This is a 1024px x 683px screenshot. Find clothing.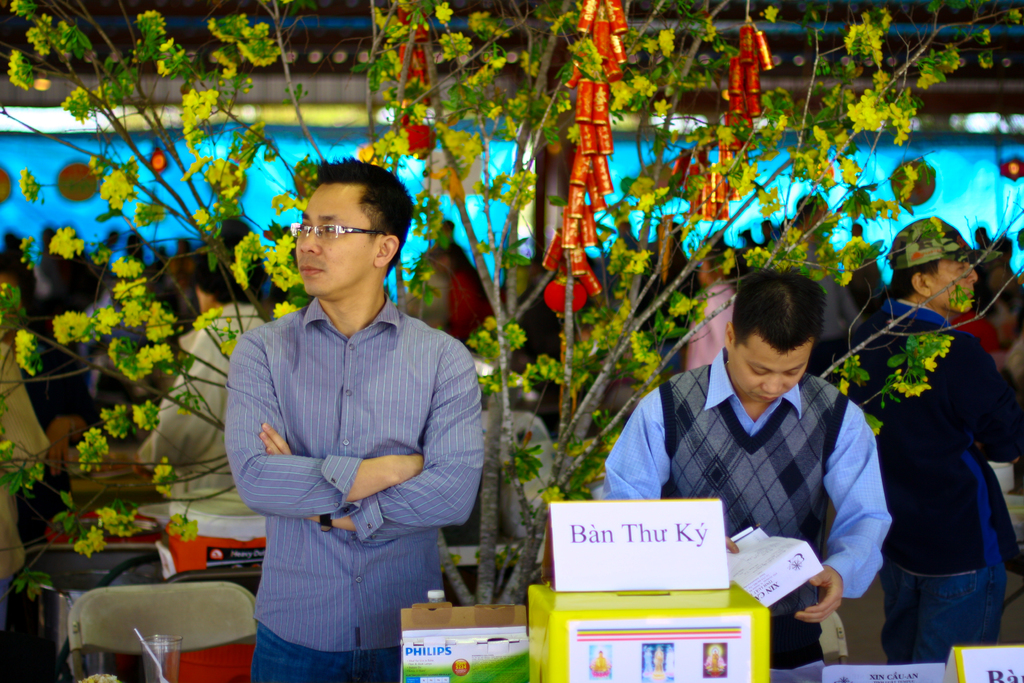
Bounding box: <region>138, 302, 263, 525</region>.
